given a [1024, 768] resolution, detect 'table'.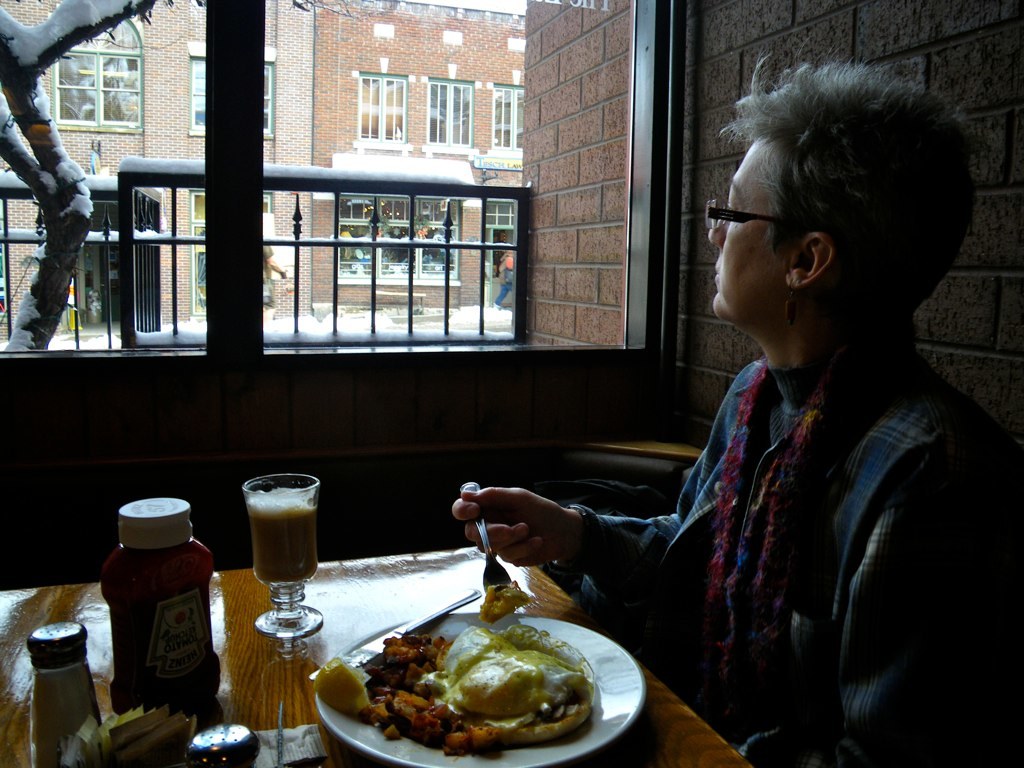
rect(0, 538, 757, 767).
